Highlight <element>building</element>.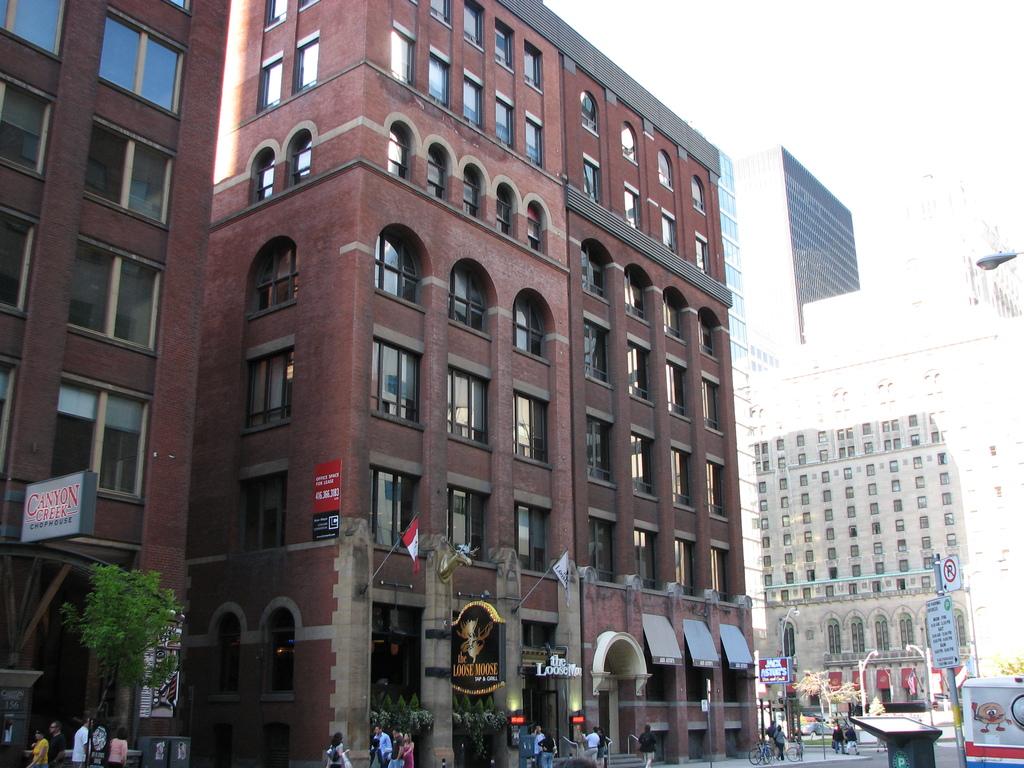
Highlighted region: x1=173, y1=0, x2=763, y2=767.
